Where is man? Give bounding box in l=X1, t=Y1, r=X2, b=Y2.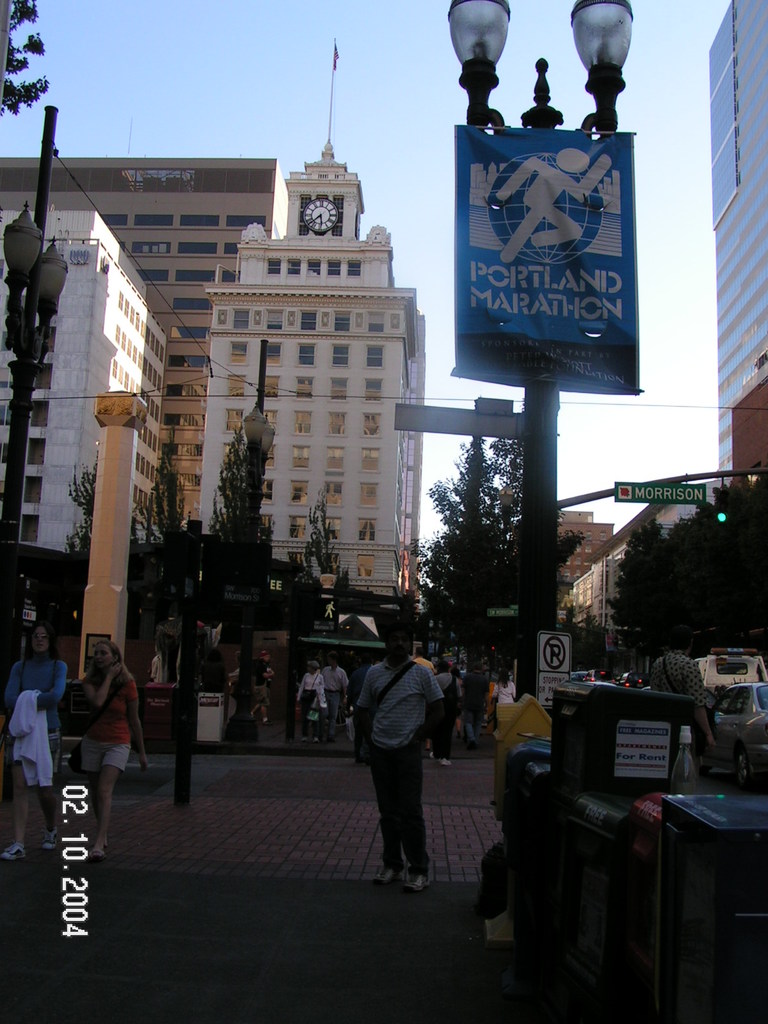
l=638, t=622, r=710, b=816.
